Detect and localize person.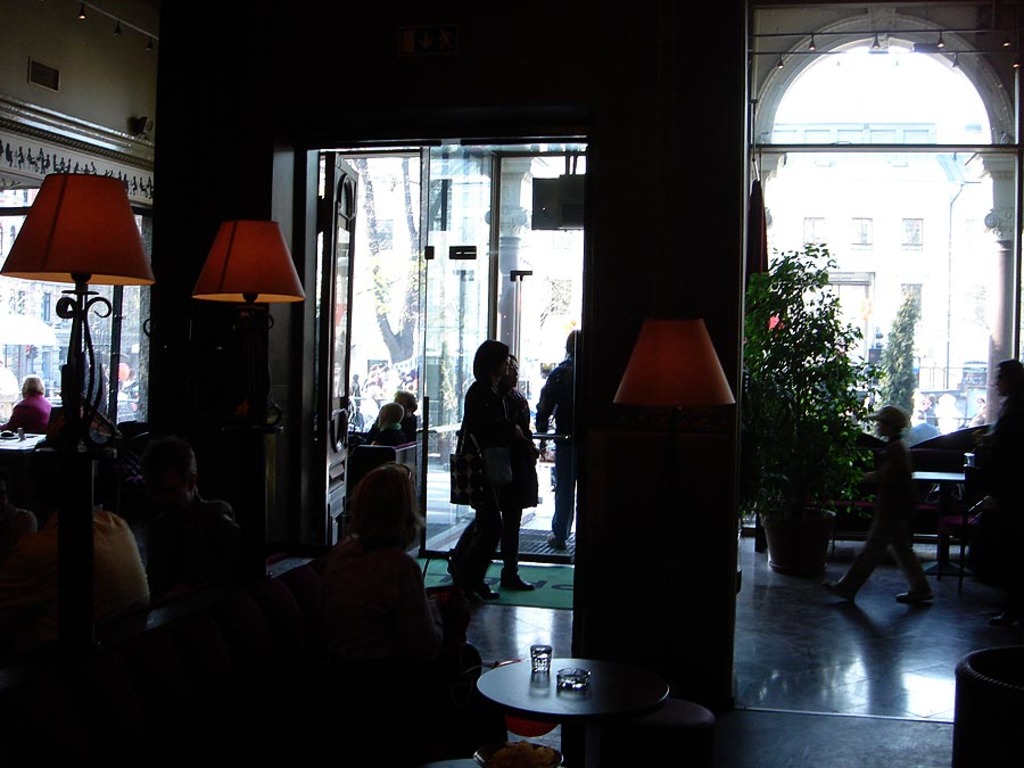
Localized at 303,456,507,763.
